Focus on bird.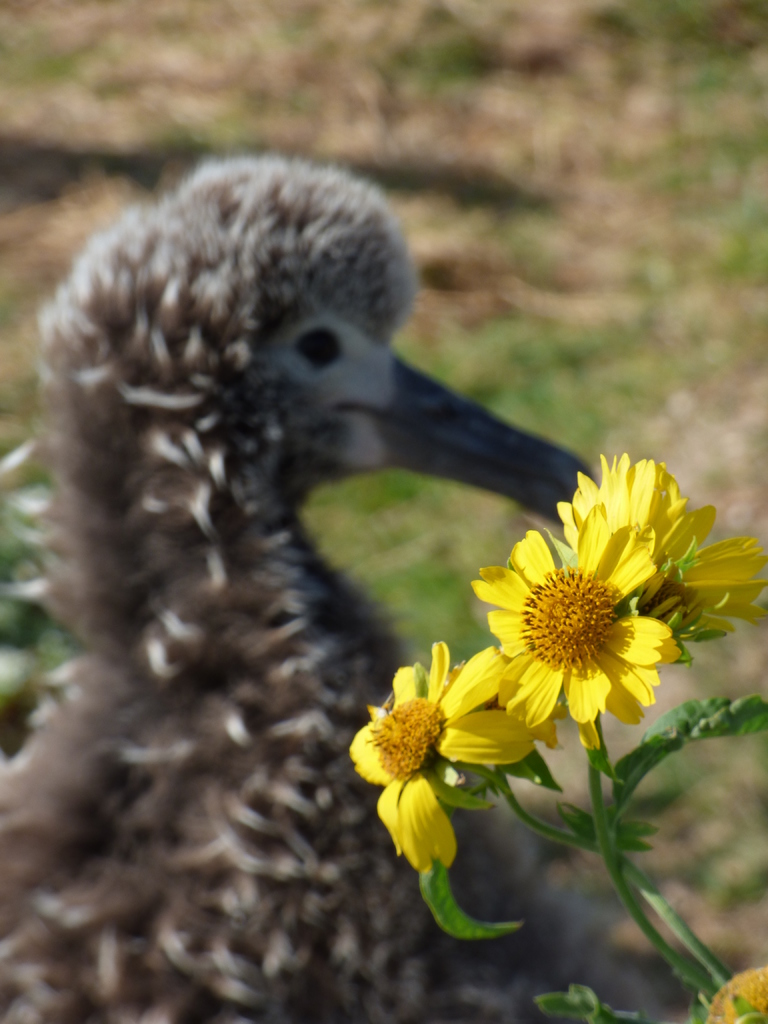
Focused at <box>35,191,646,925</box>.
